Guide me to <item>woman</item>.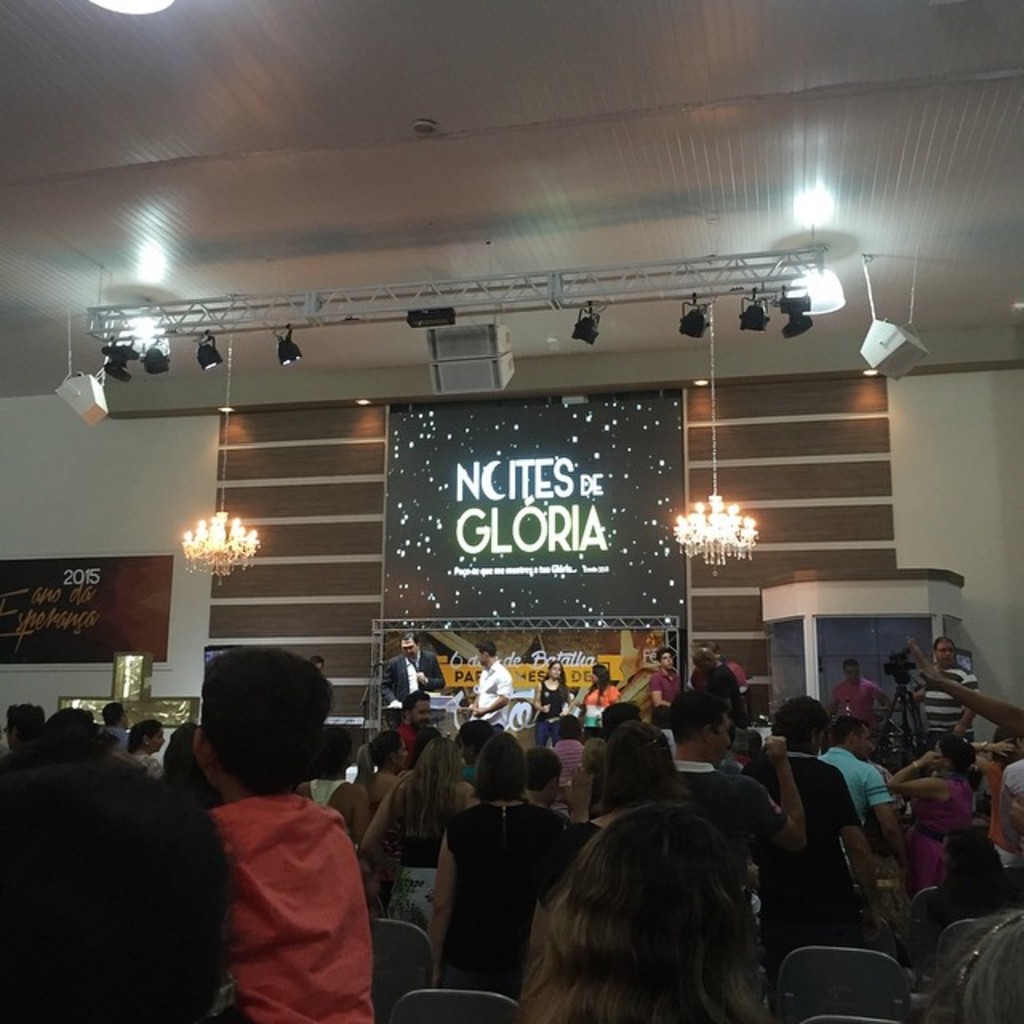
Guidance: {"x1": 526, "y1": 723, "x2": 694, "y2": 957}.
